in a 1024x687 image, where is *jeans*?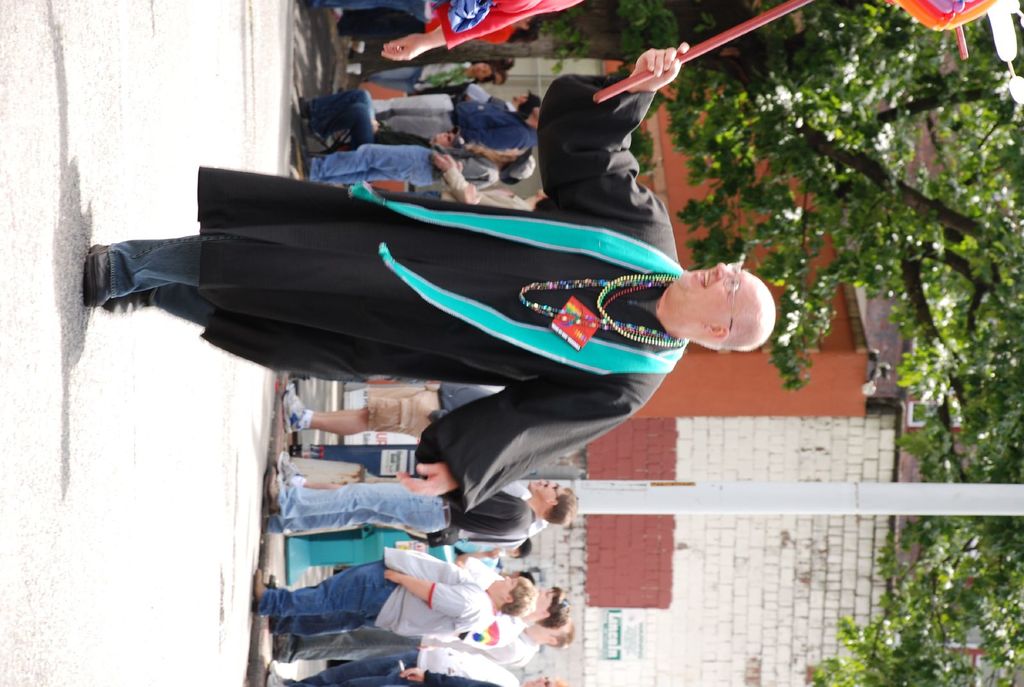
<region>308, 90, 383, 145</region>.
